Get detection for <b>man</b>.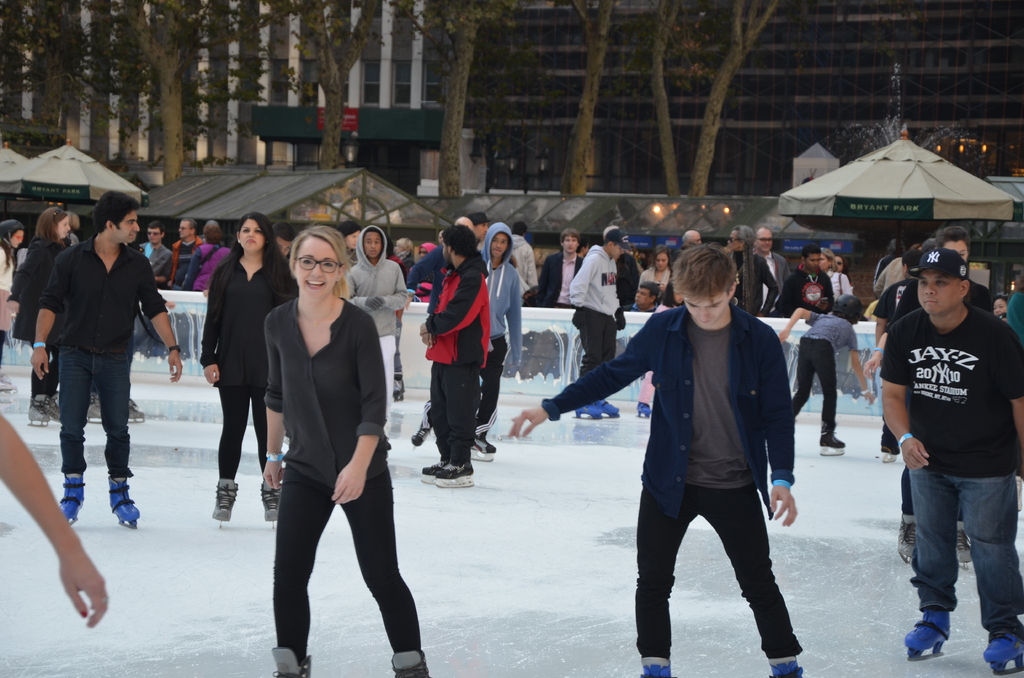
Detection: bbox=[33, 193, 186, 529].
